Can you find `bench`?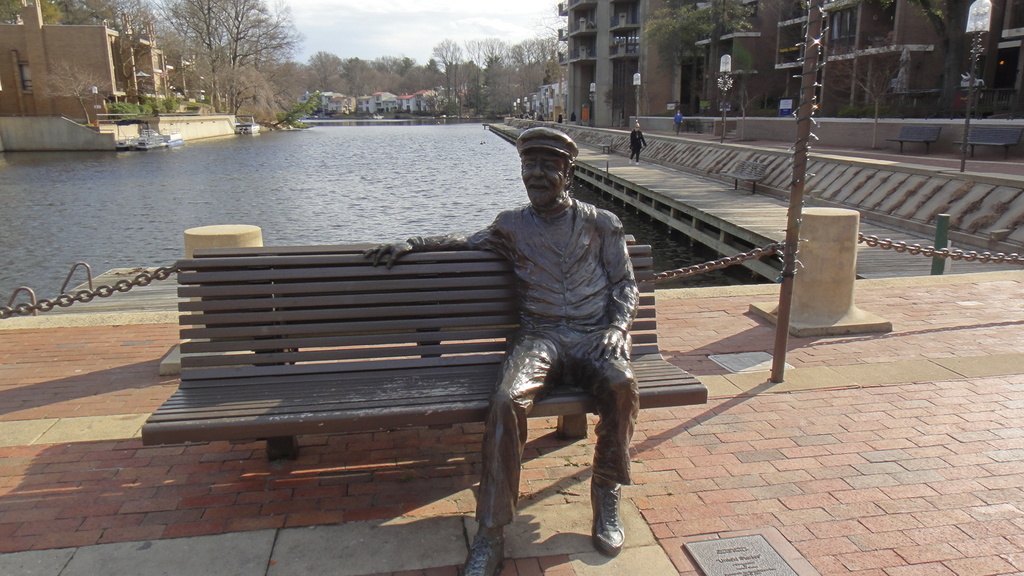
Yes, bounding box: bbox(887, 128, 940, 156).
